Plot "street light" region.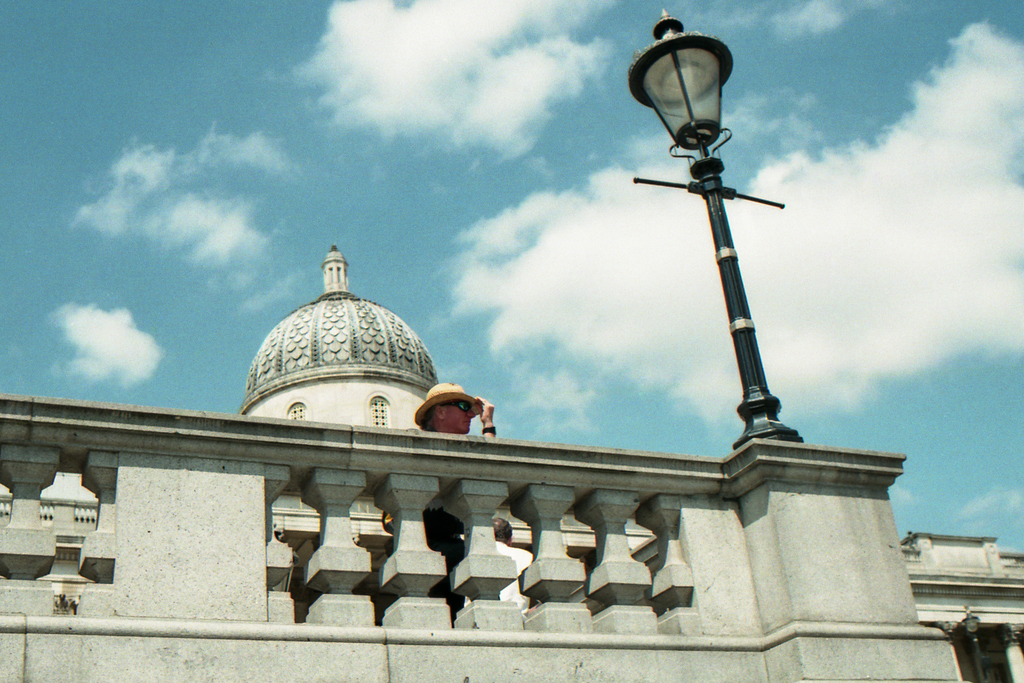
Plotted at select_region(629, 0, 782, 374).
